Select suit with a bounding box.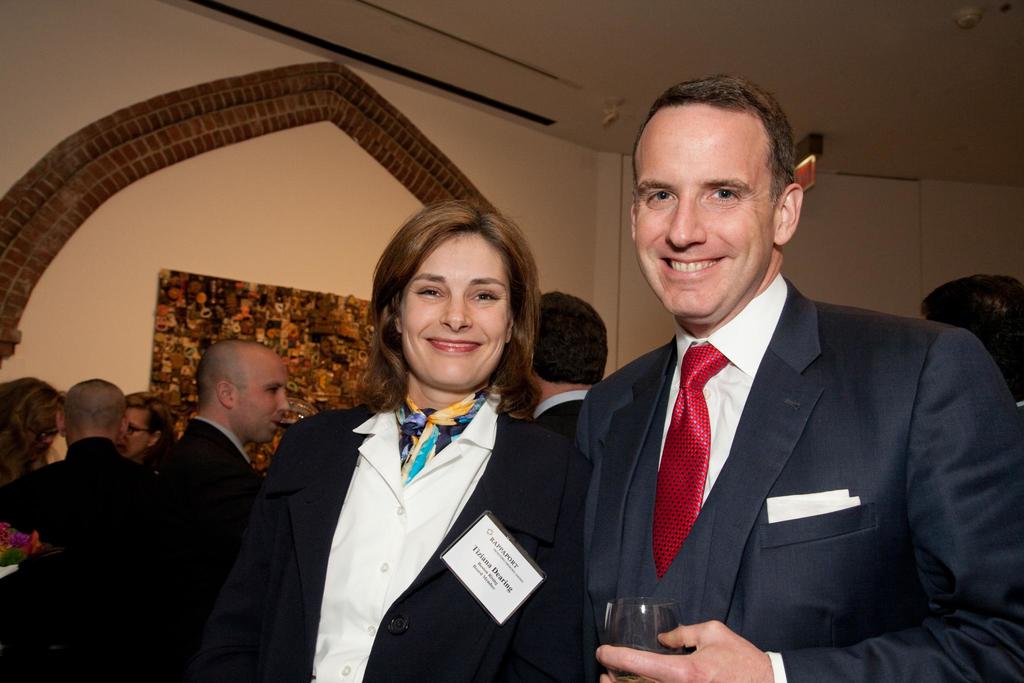
563 195 991 668.
